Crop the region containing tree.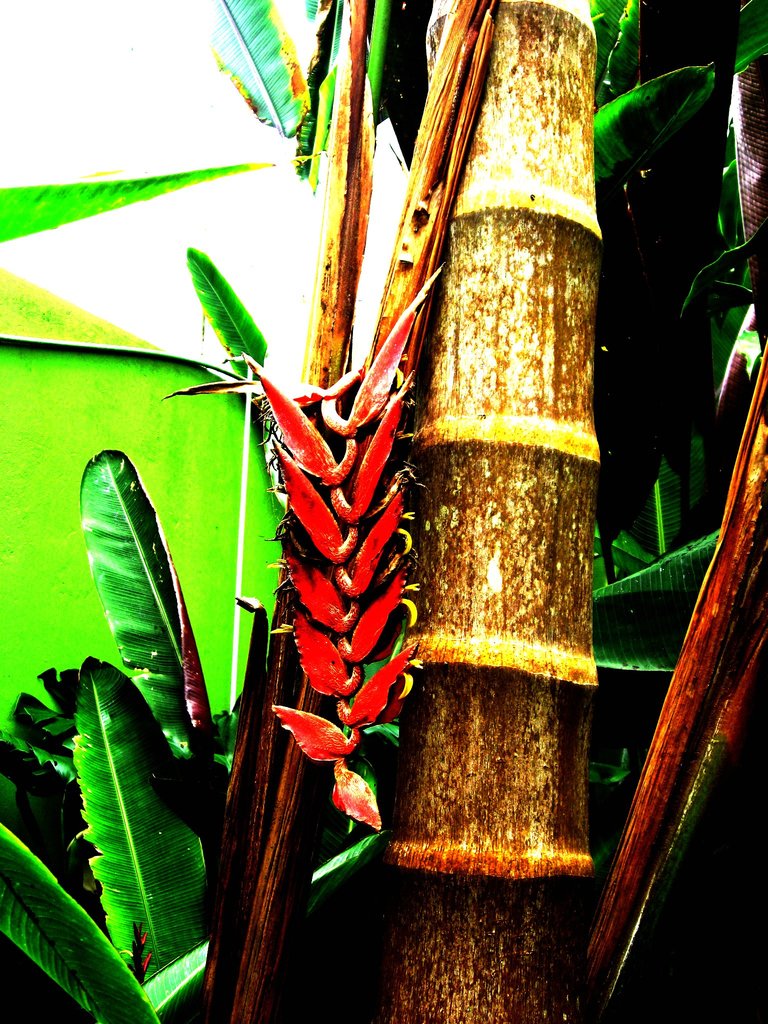
Crop region: 0 0 767 1023.
